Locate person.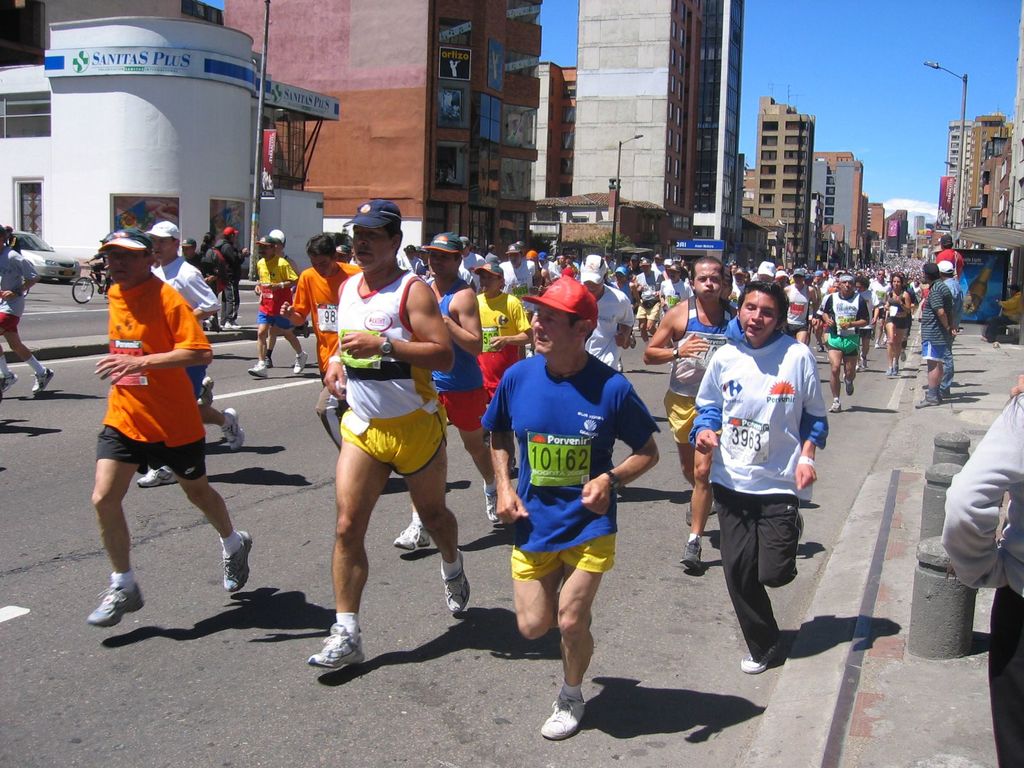
Bounding box: l=688, t=273, r=827, b=673.
